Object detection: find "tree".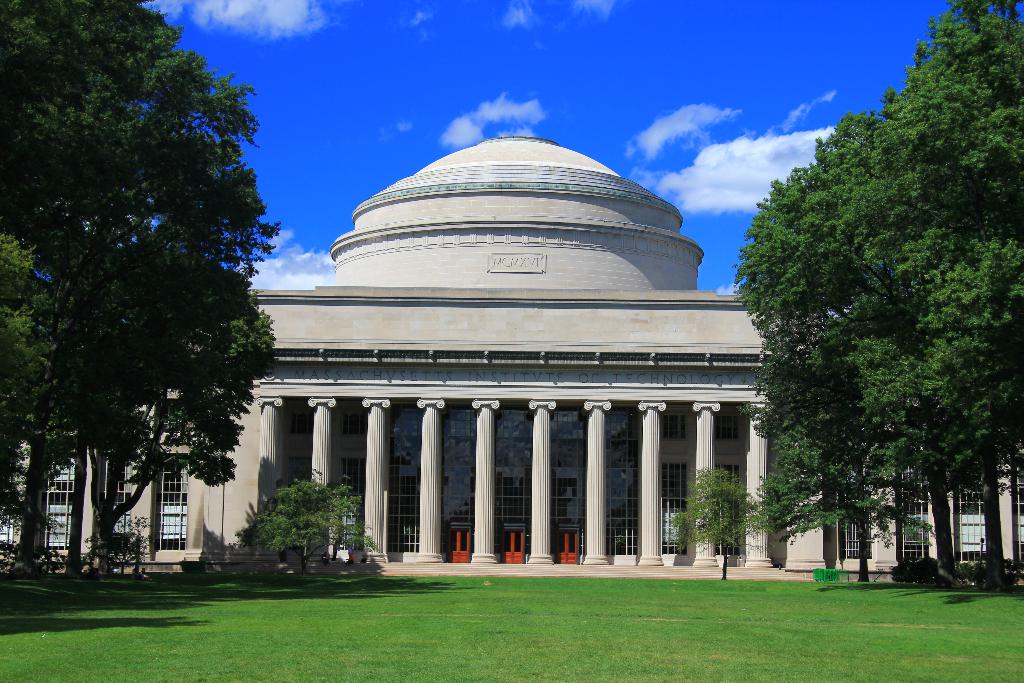
rect(1, 235, 60, 422).
